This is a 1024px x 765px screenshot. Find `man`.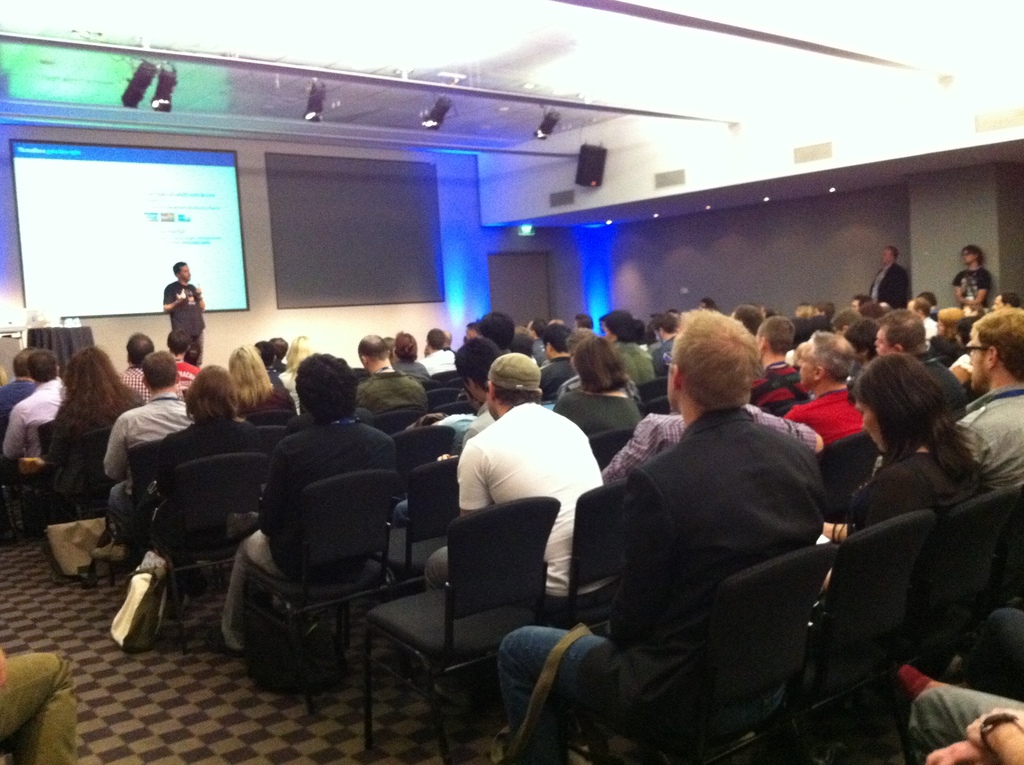
Bounding box: locate(783, 331, 867, 444).
